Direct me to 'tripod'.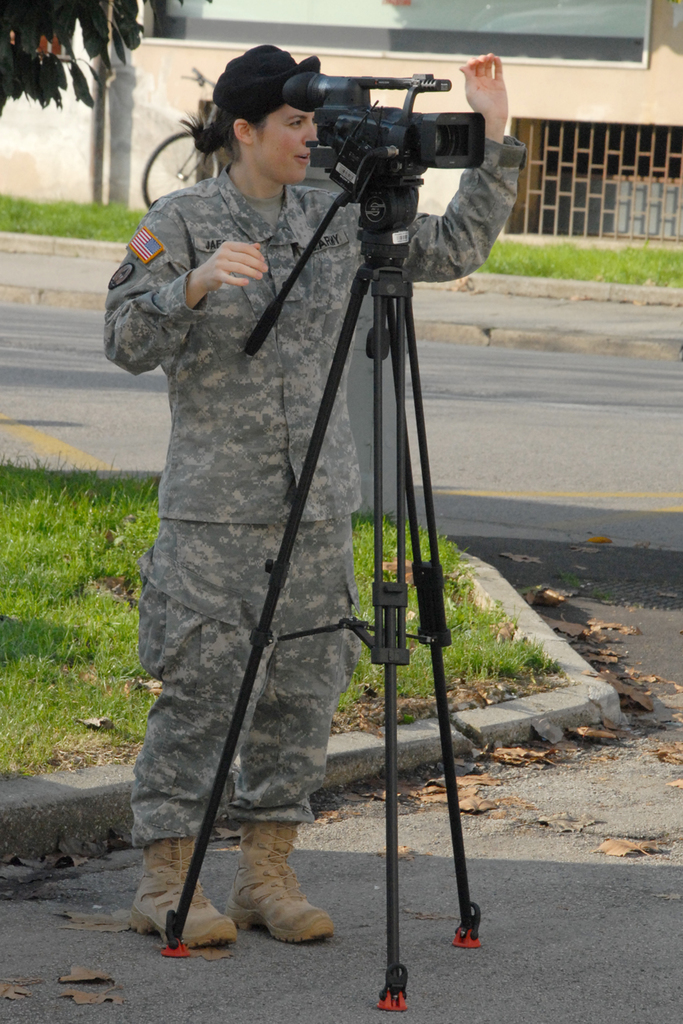
Direction: rect(160, 171, 480, 1012).
